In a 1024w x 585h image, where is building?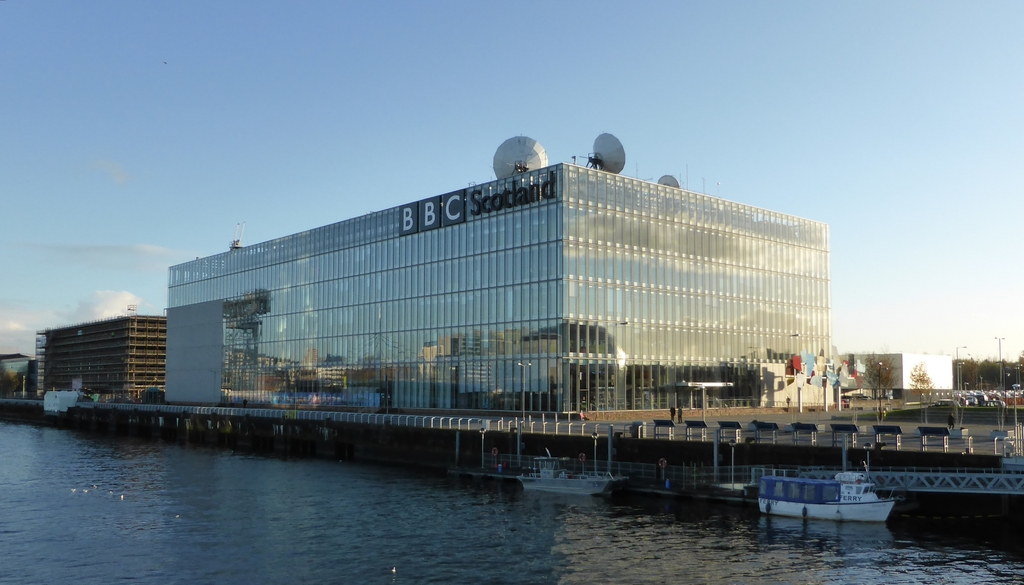
x1=34 y1=306 x2=164 y2=399.
